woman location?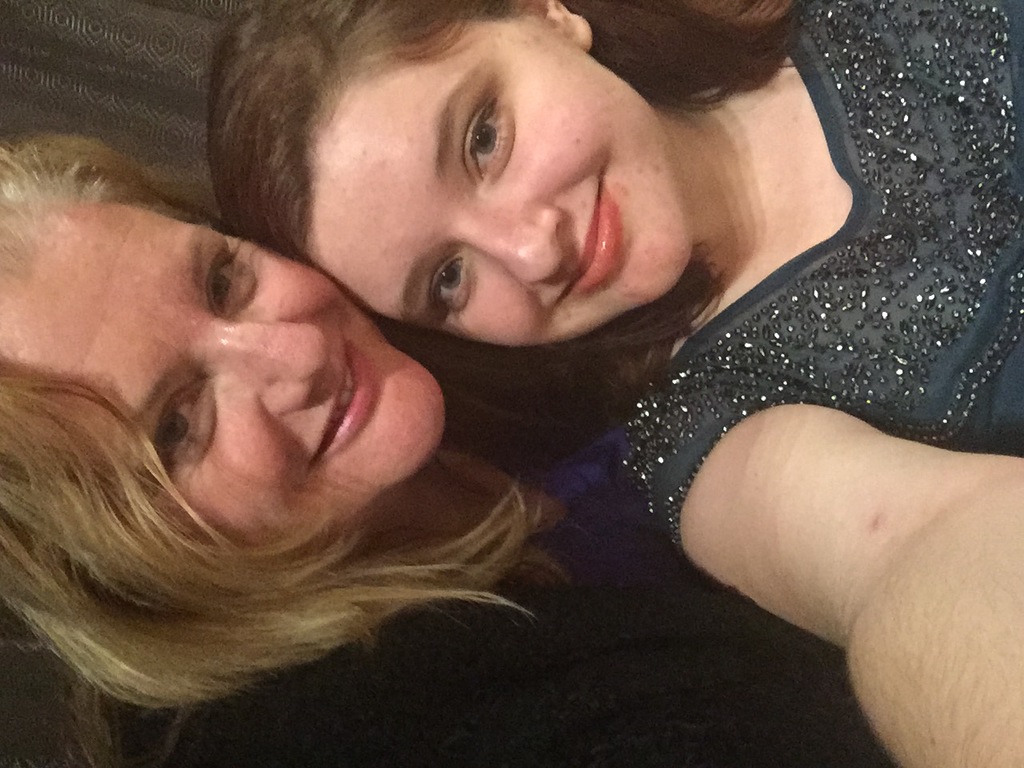
x1=0 y1=138 x2=895 y2=767
